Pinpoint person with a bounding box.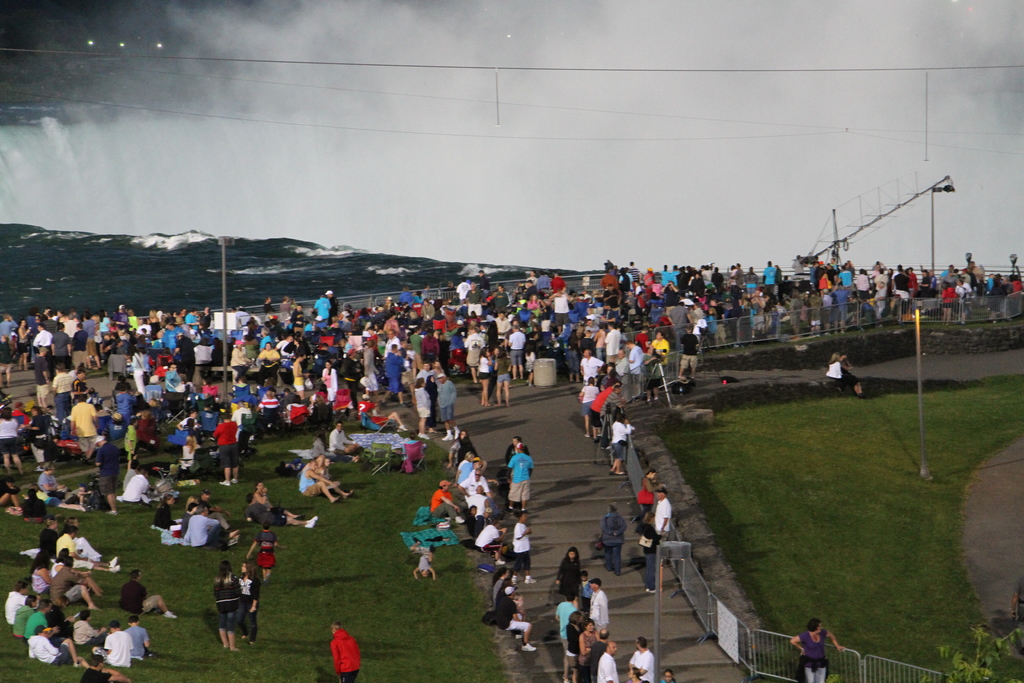
[x1=122, y1=619, x2=159, y2=663].
